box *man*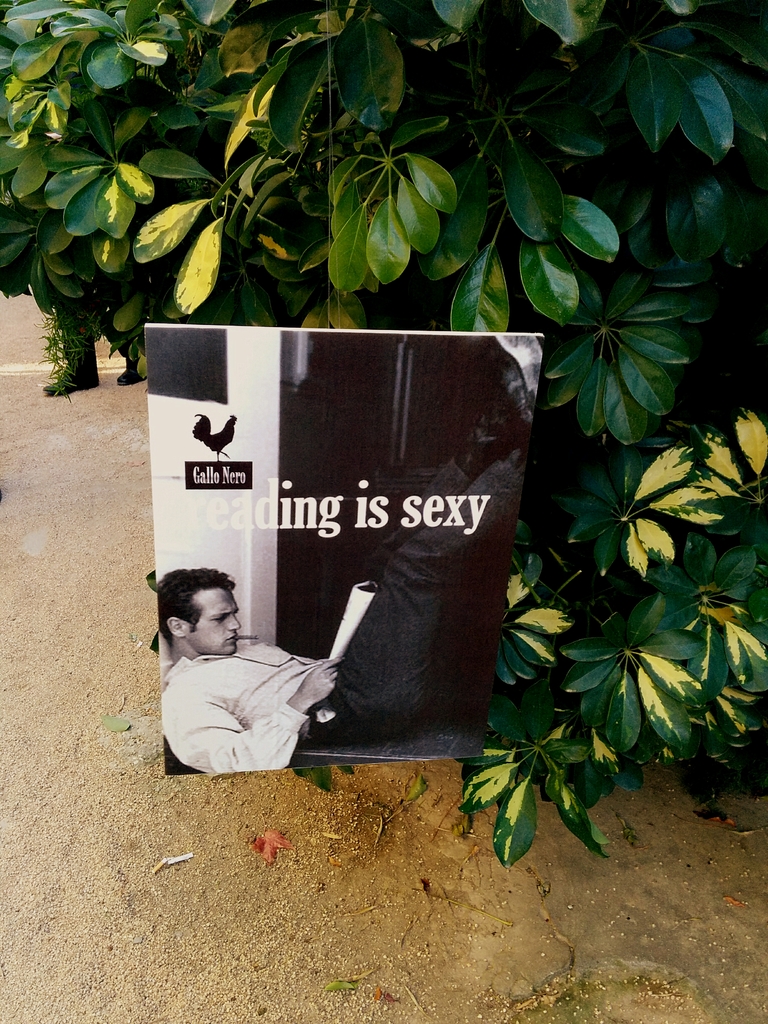
[136, 580, 360, 791]
